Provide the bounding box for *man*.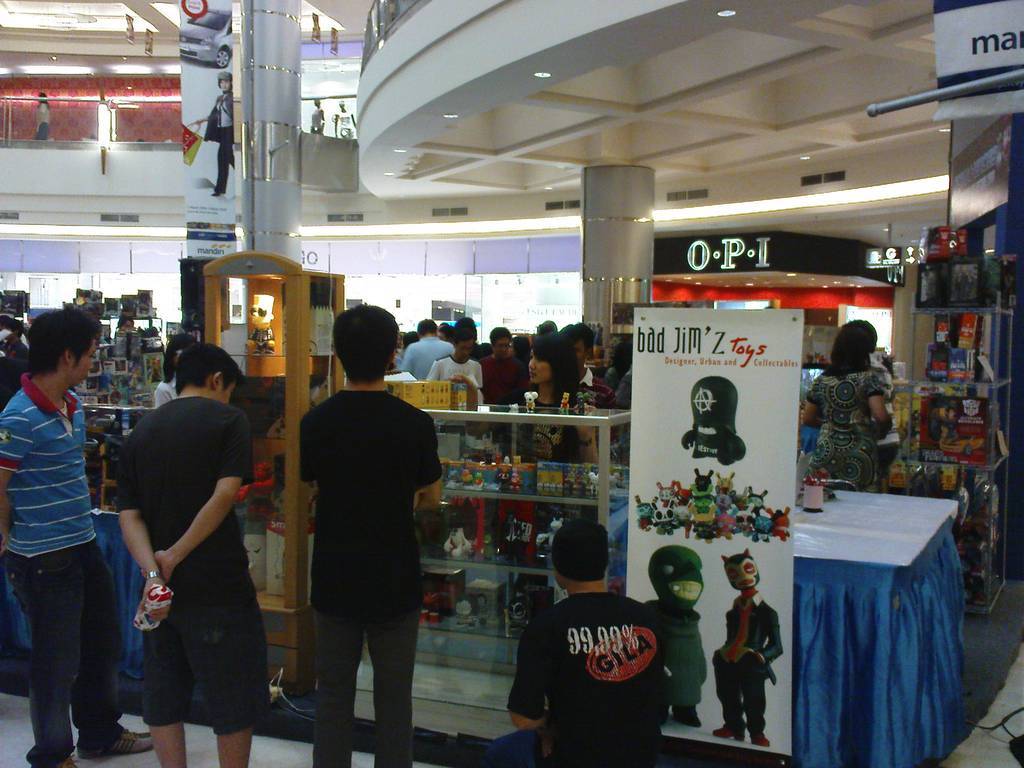
[191,71,234,196].
